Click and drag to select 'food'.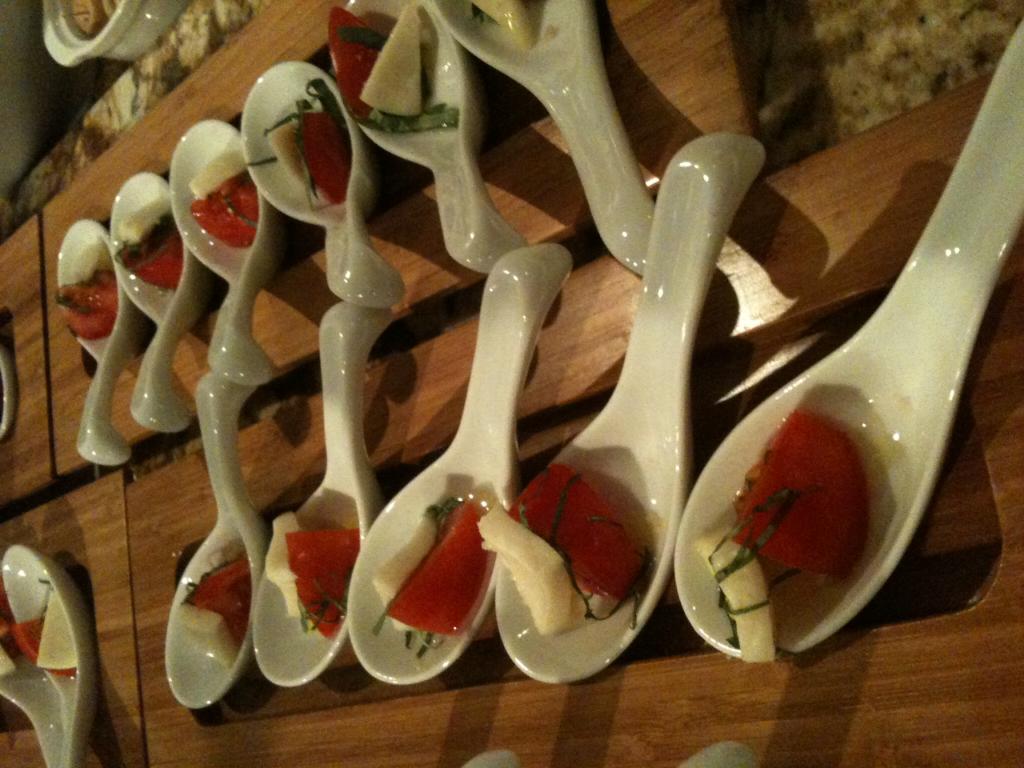
Selection: left=710, top=403, right=874, bottom=663.
